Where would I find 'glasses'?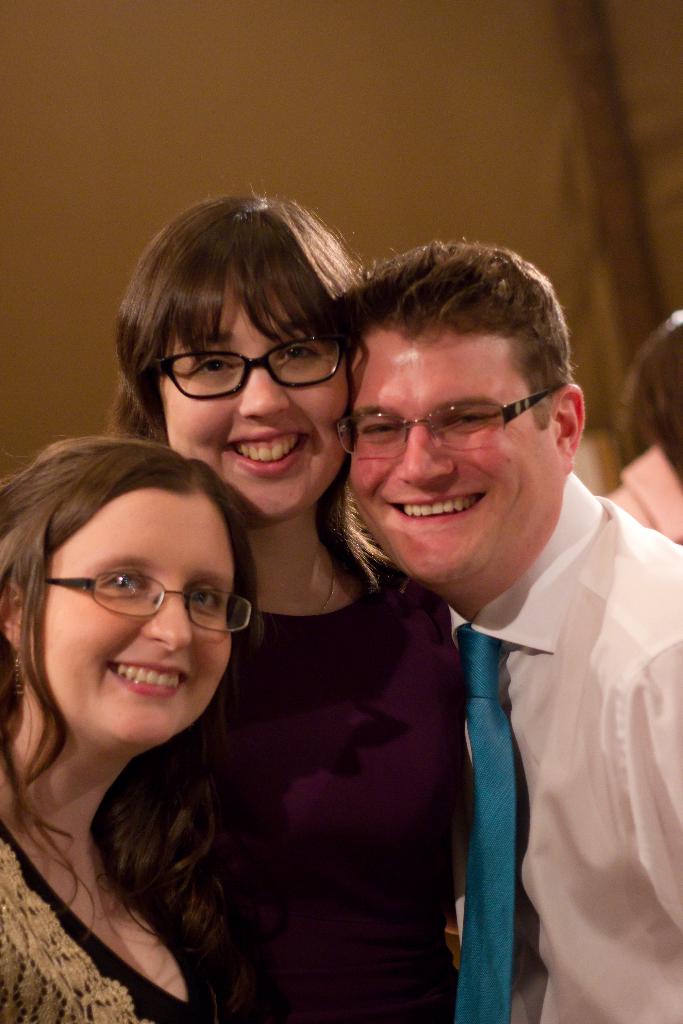
At Rect(148, 337, 351, 403).
